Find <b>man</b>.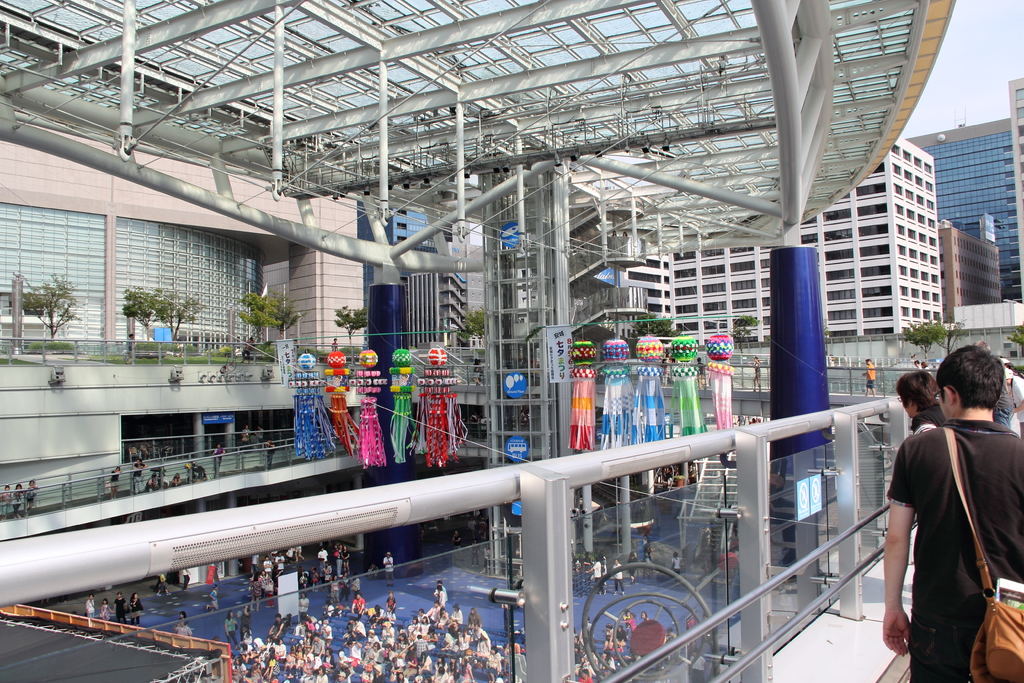
[x1=209, y1=445, x2=226, y2=481].
